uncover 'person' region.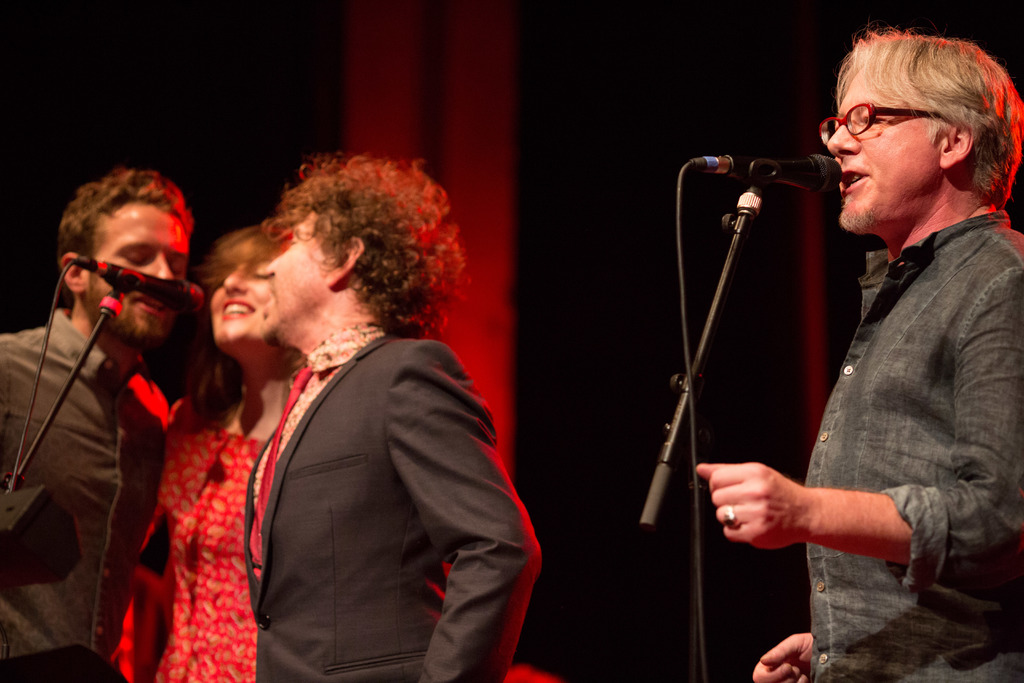
Uncovered: x1=0, y1=152, x2=191, y2=682.
